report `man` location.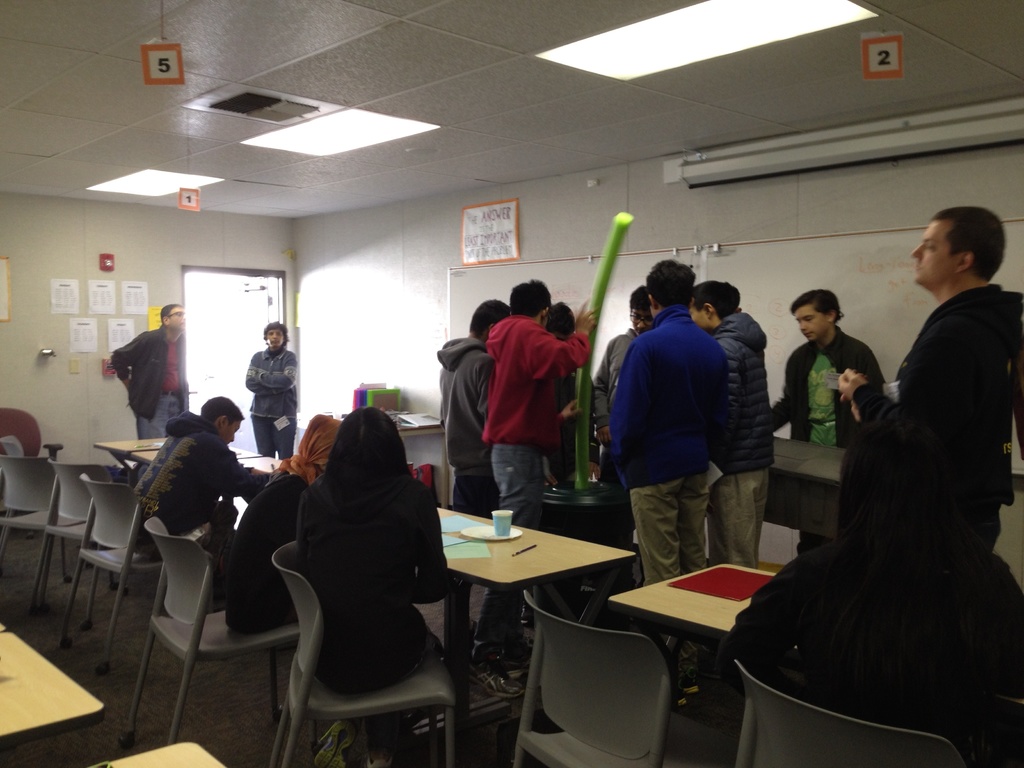
Report: rect(689, 280, 767, 566).
